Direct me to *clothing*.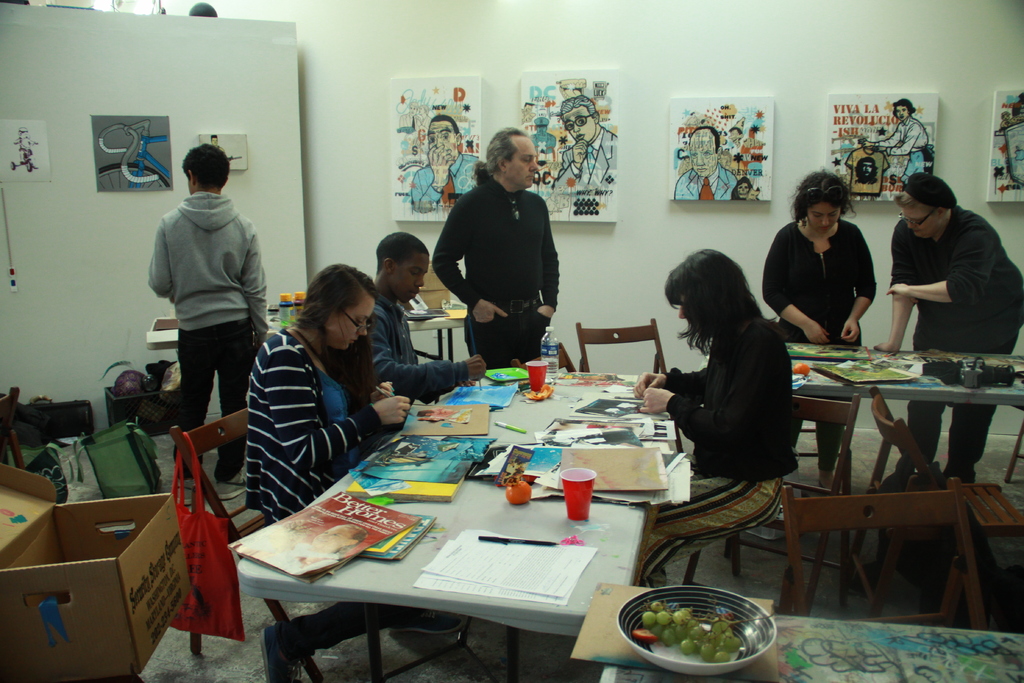
Direction: 268, 599, 404, 671.
